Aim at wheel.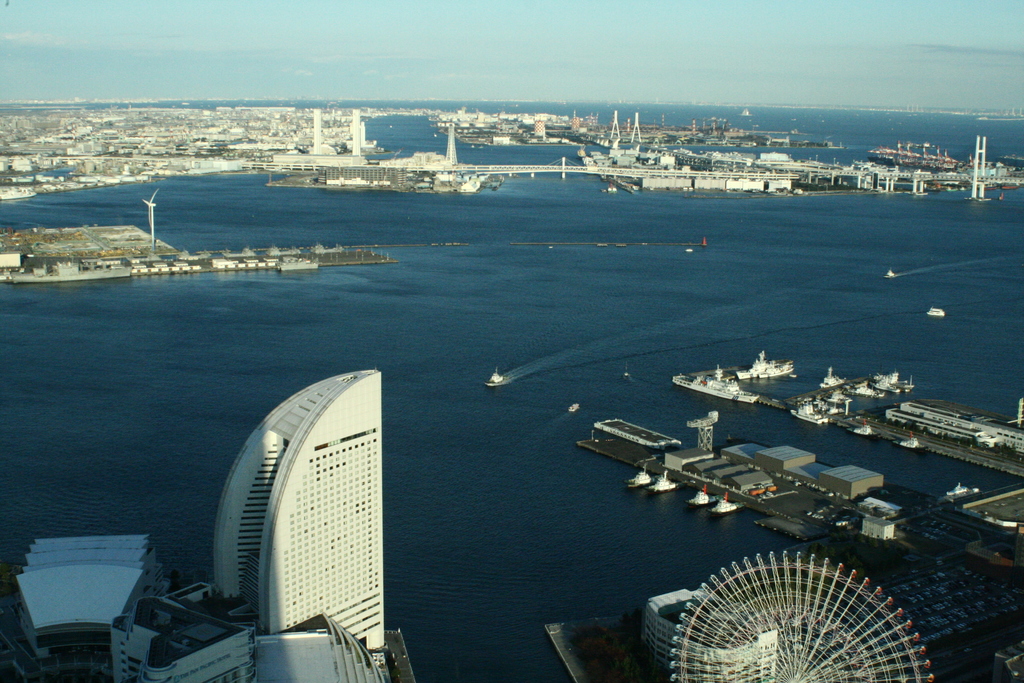
Aimed at bbox=(674, 548, 926, 682).
